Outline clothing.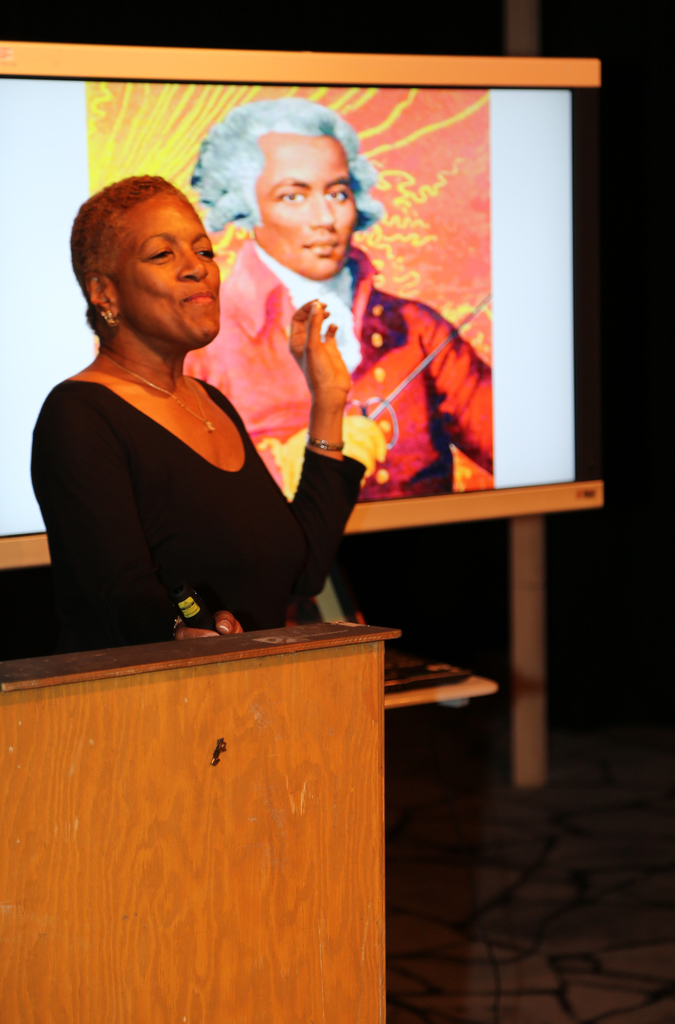
Outline: (28,364,368,648).
